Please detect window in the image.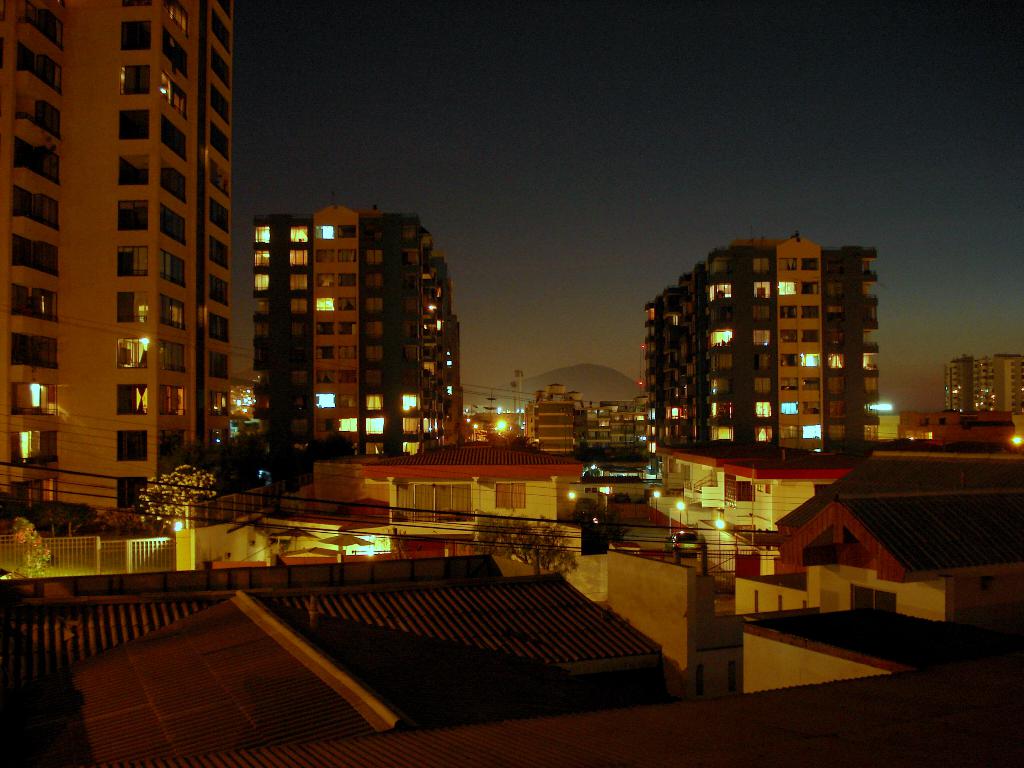
locate(291, 275, 307, 294).
